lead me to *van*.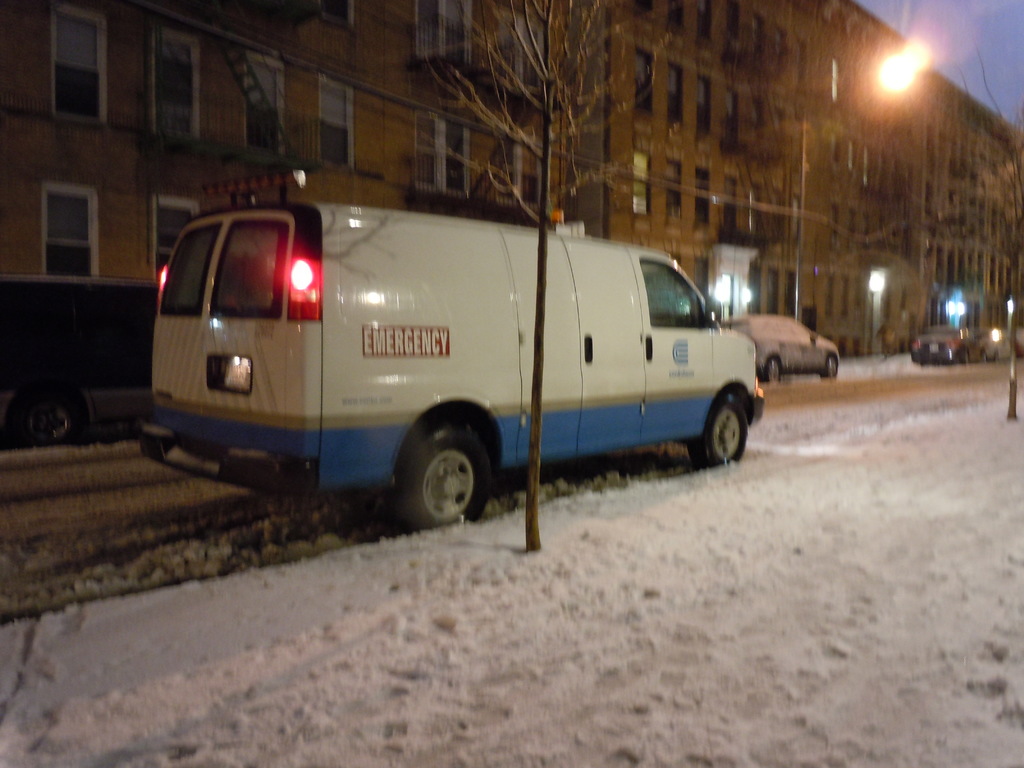
Lead to <bbox>134, 163, 767, 529</bbox>.
